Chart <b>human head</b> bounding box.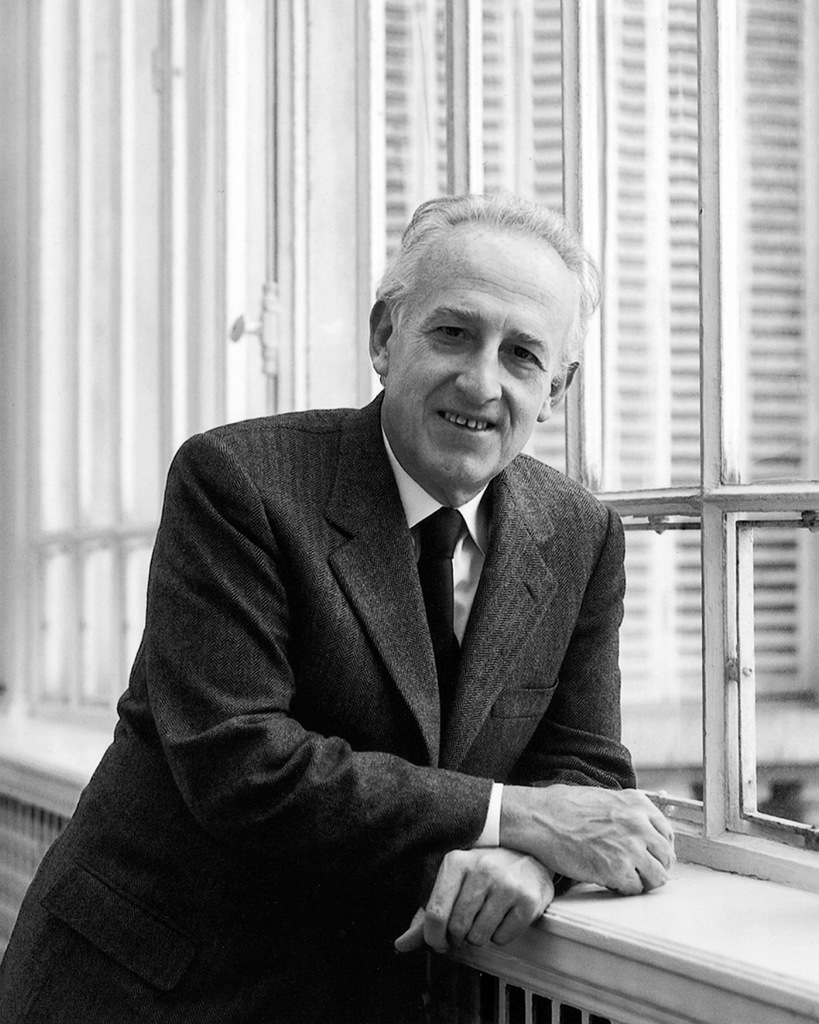
Charted: x1=369 y1=191 x2=599 y2=465.
